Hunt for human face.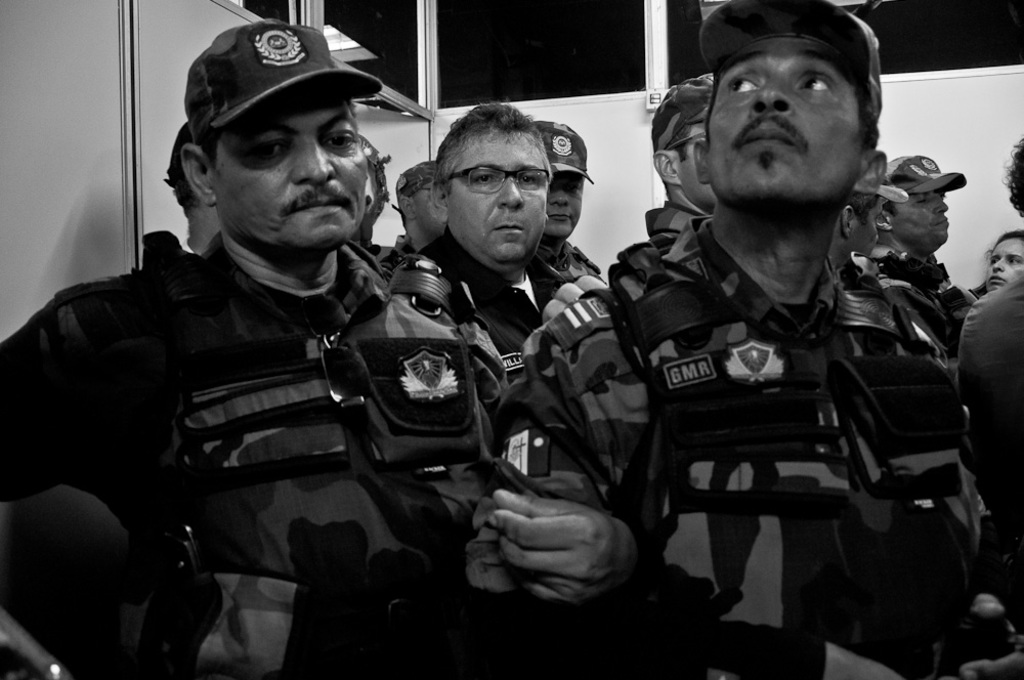
Hunted down at (454, 132, 547, 258).
